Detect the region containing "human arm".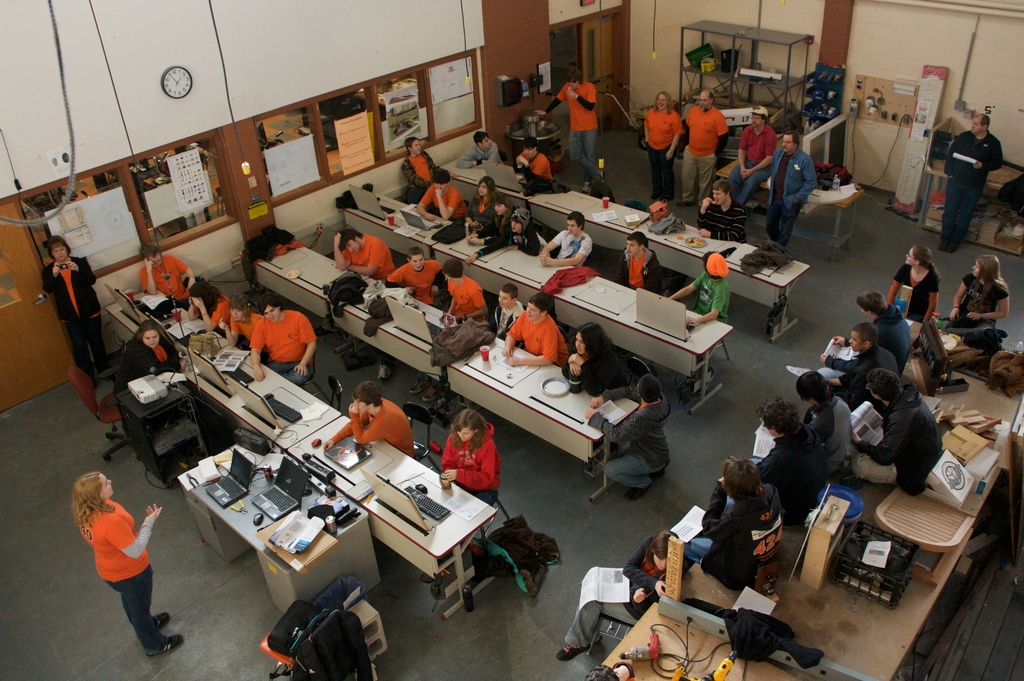
bbox(967, 142, 1005, 173).
